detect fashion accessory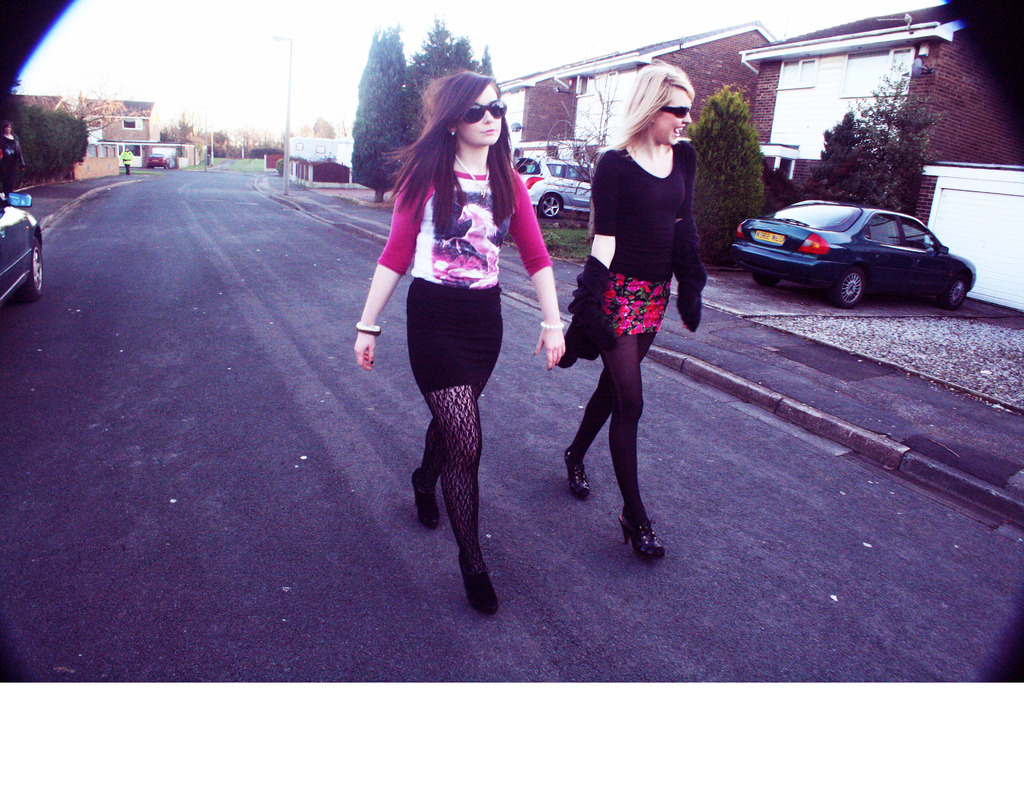
(540,319,563,330)
